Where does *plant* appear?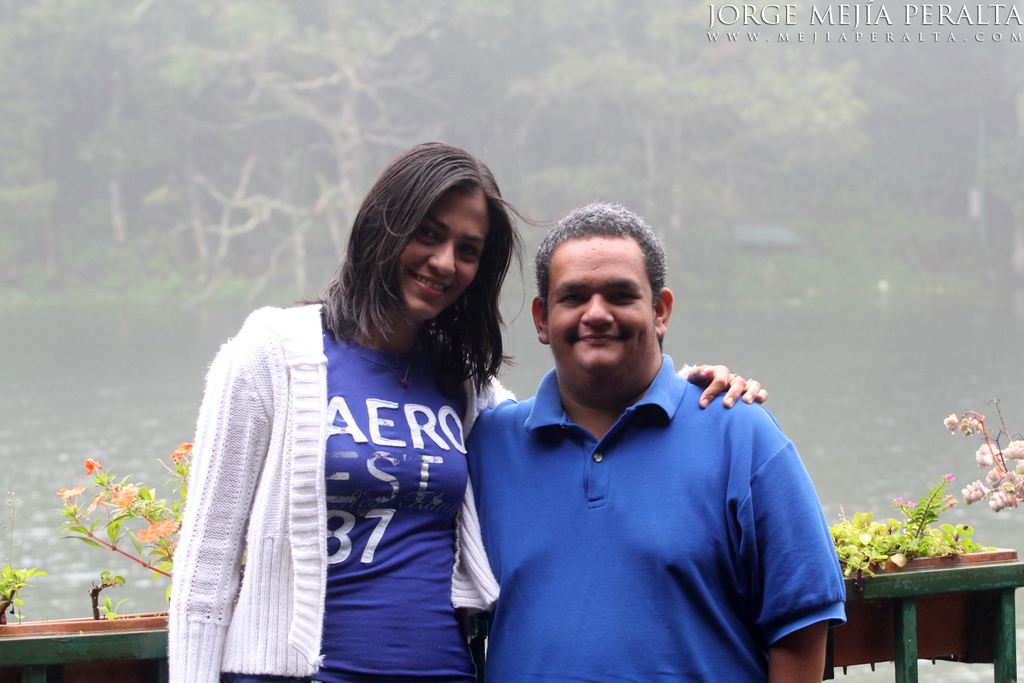
Appears at 940,413,1023,520.
